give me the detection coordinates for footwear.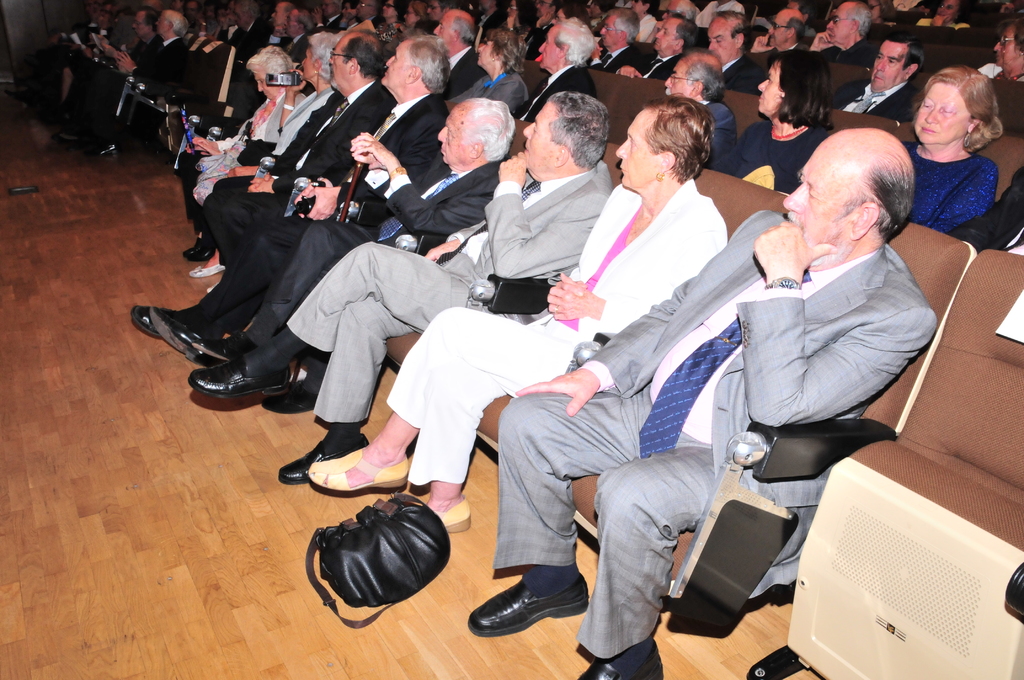
rect(468, 576, 589, 635).
